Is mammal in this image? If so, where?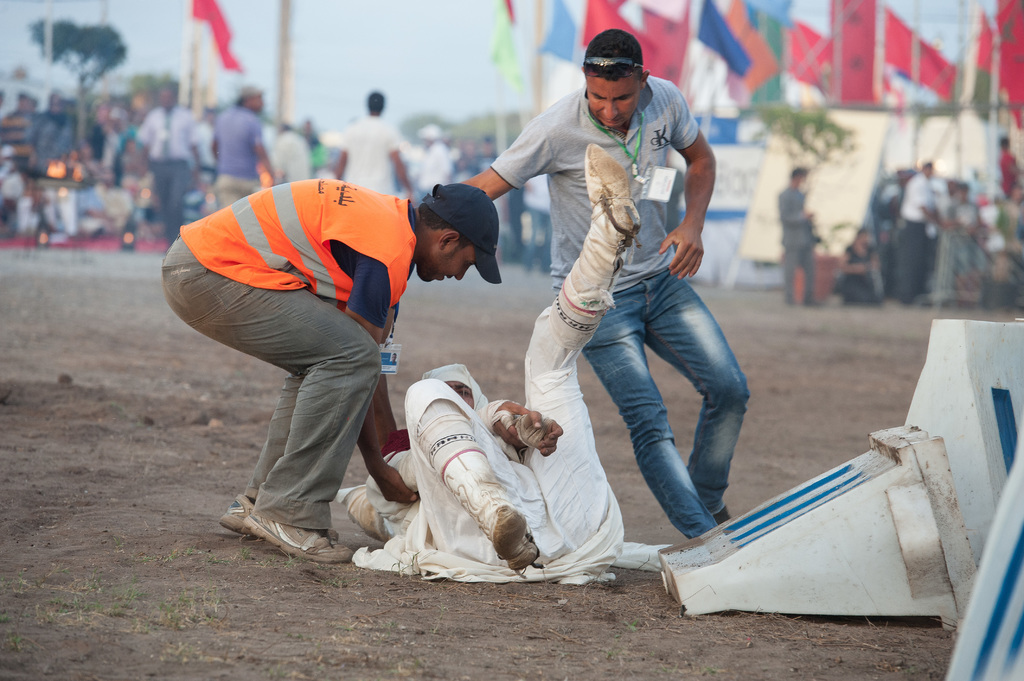
Yes, at [326, 142, 670, 580].
